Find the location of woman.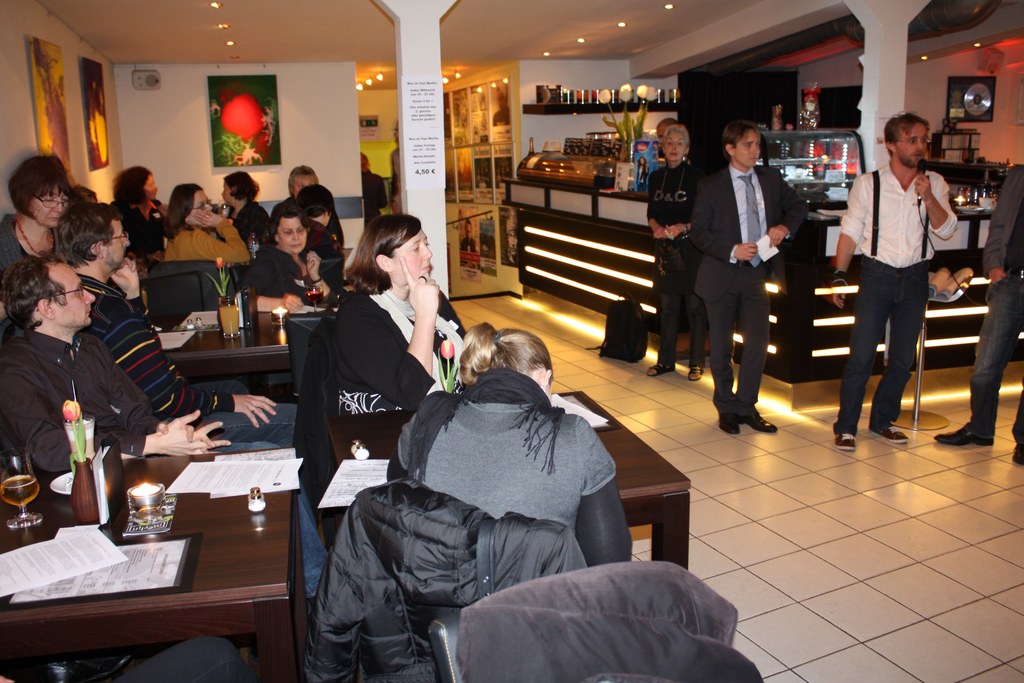
Location: rect(246, 207, 333, 312).
